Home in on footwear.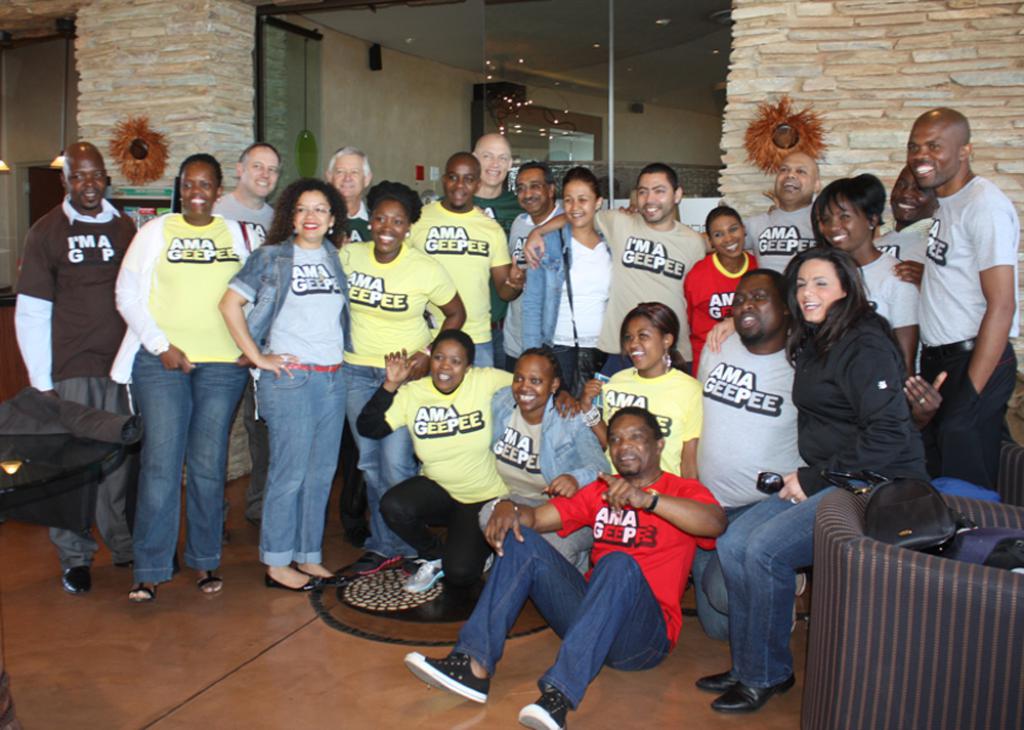
Homed in at {"left": 400, "top": 548, "right": 450, "bottom": 586}.
